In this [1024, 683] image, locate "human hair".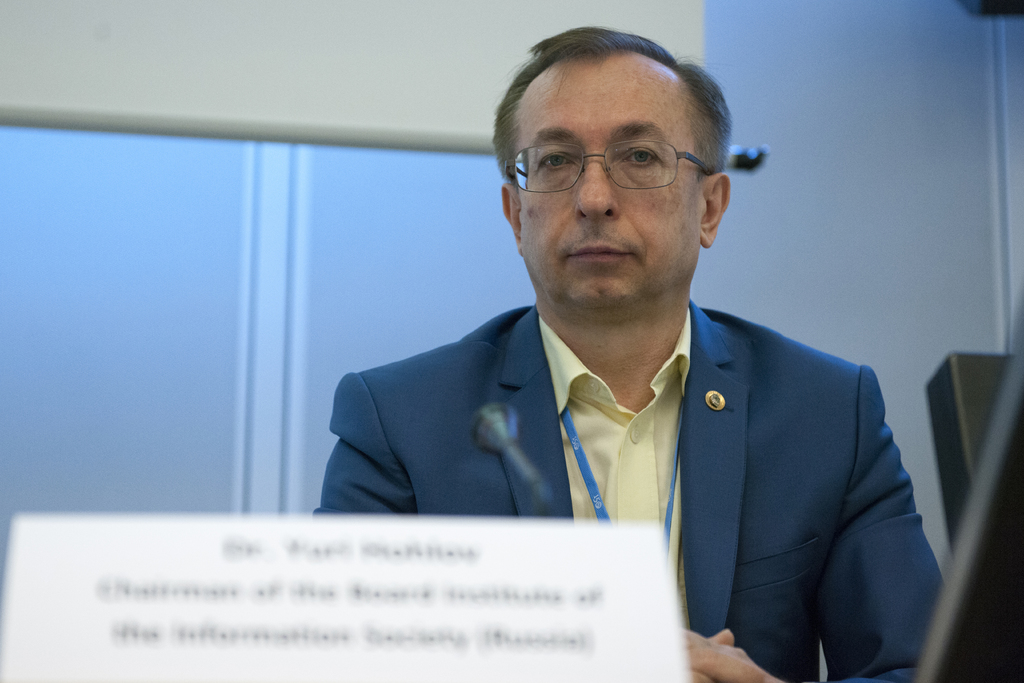
Bounding box: select_region(507, 30, 733, 184).
